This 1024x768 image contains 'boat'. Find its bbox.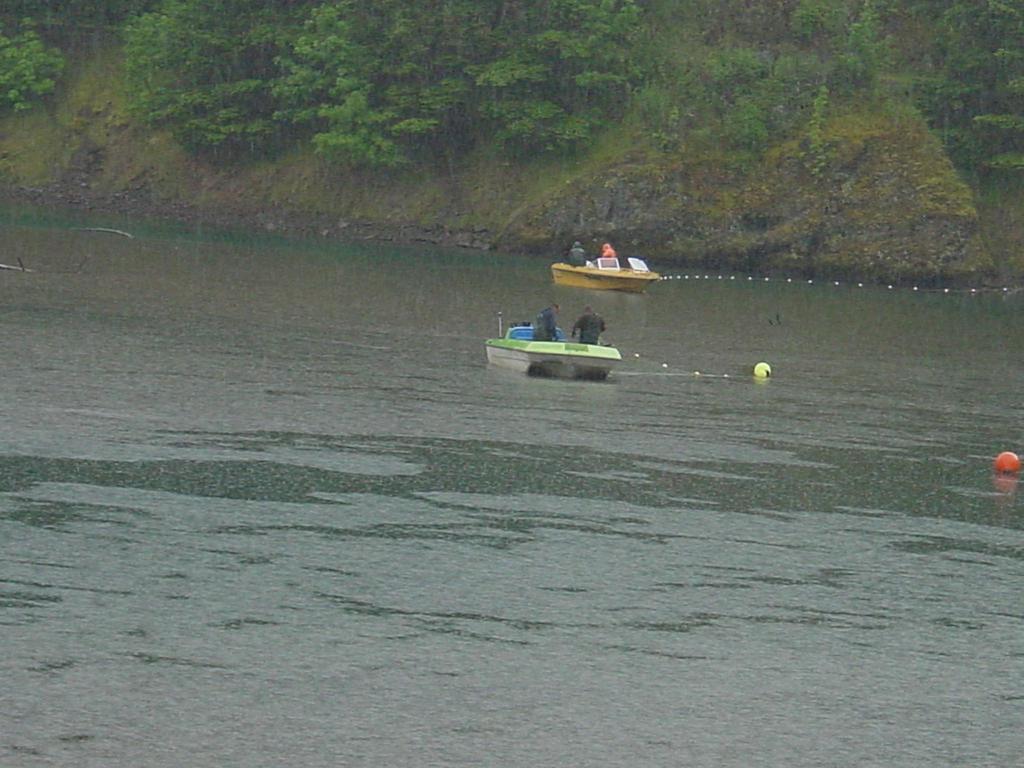
[548, 257, 660, 294].
